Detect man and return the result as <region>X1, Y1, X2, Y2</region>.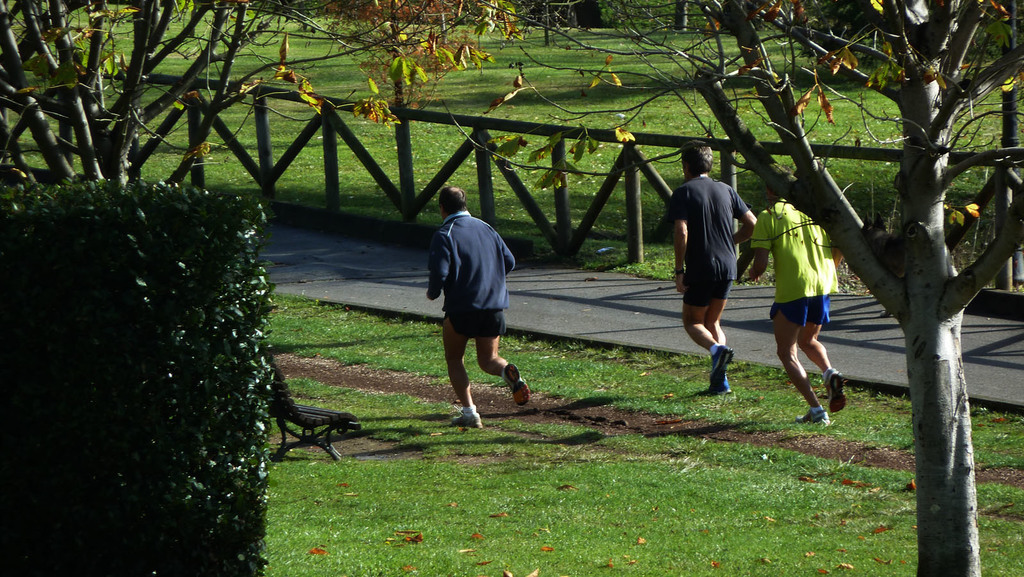
<region>746, 184, 843, 423</region>.
